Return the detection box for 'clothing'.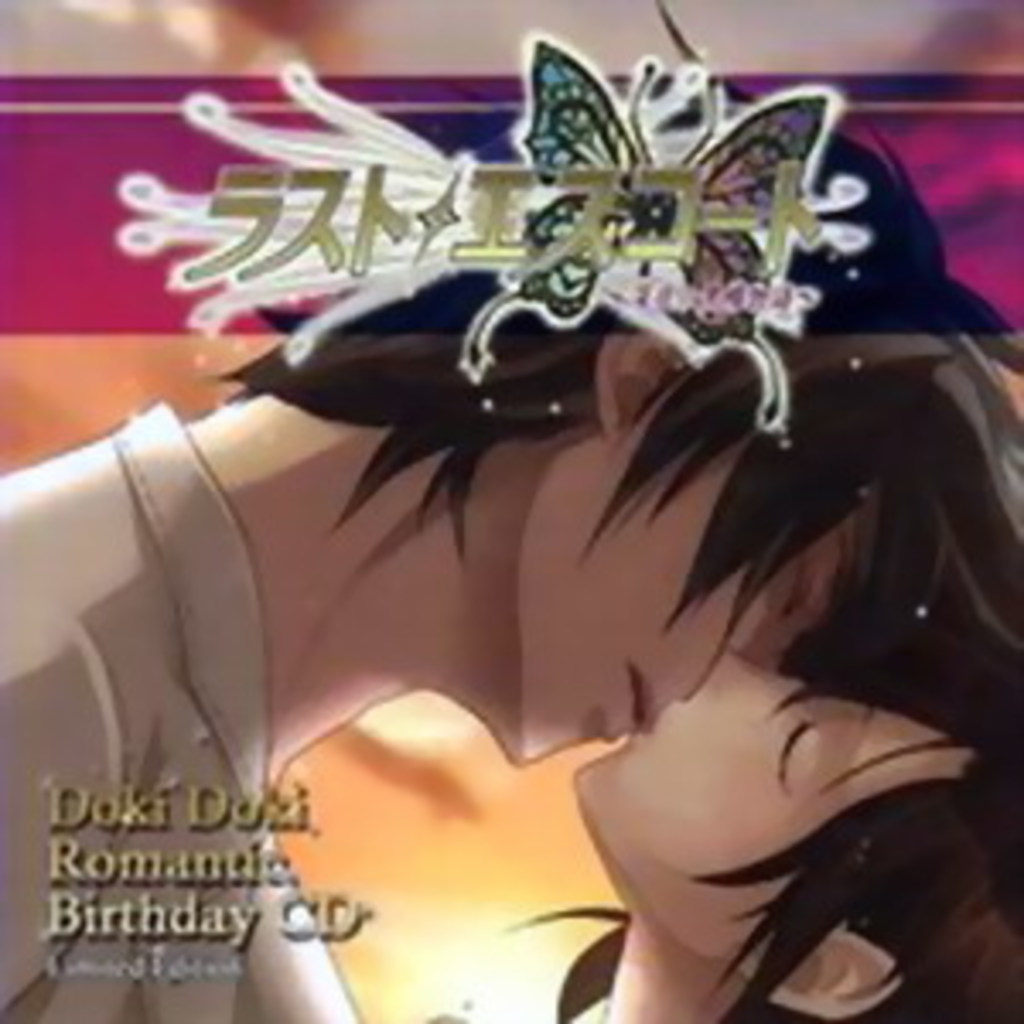
0/396/369/1021.
